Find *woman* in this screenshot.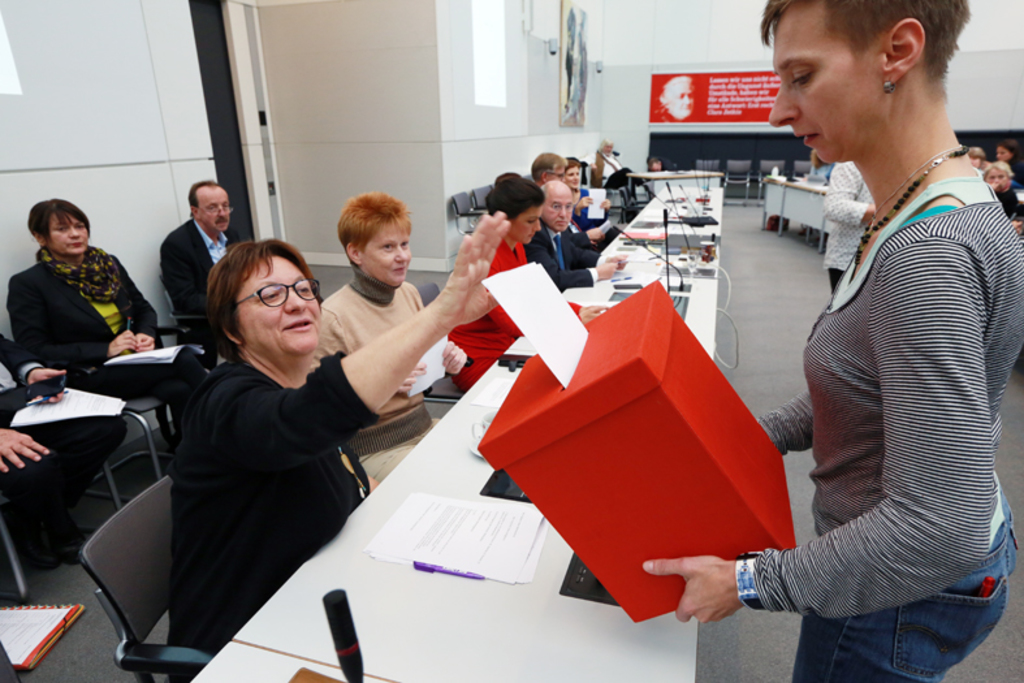
The bounding box for *woman* is (639,0,1023,682).
